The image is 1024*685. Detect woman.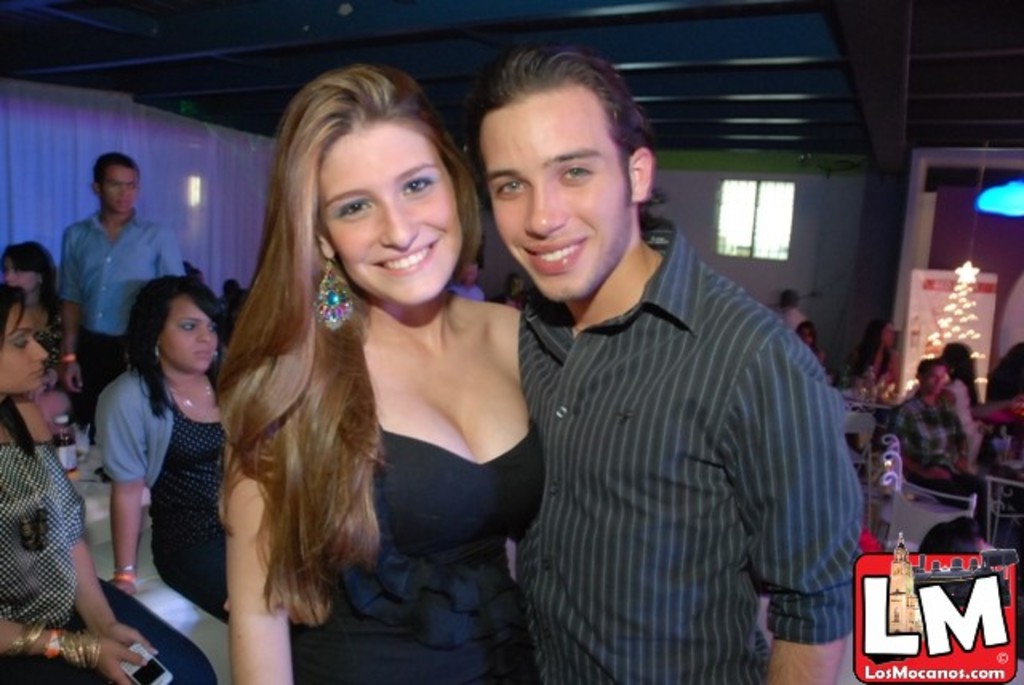
Detection: (left=197, top=83, right=603, bottom=683).
